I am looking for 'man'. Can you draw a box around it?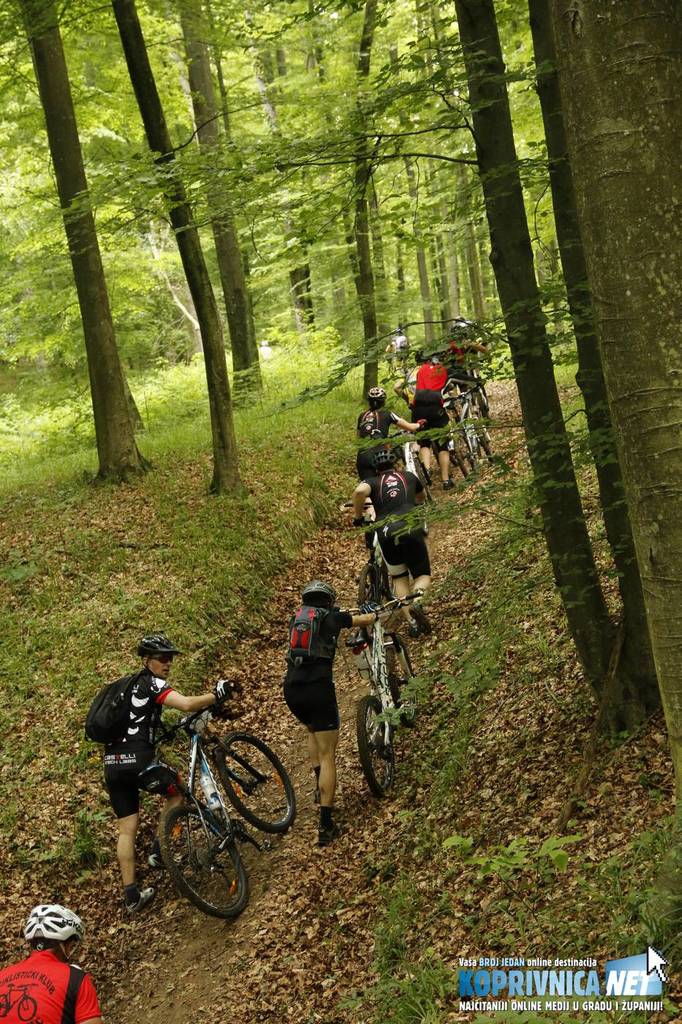
Sure, the bounding box is (left=105, top=636, right=244, bottom=911).
